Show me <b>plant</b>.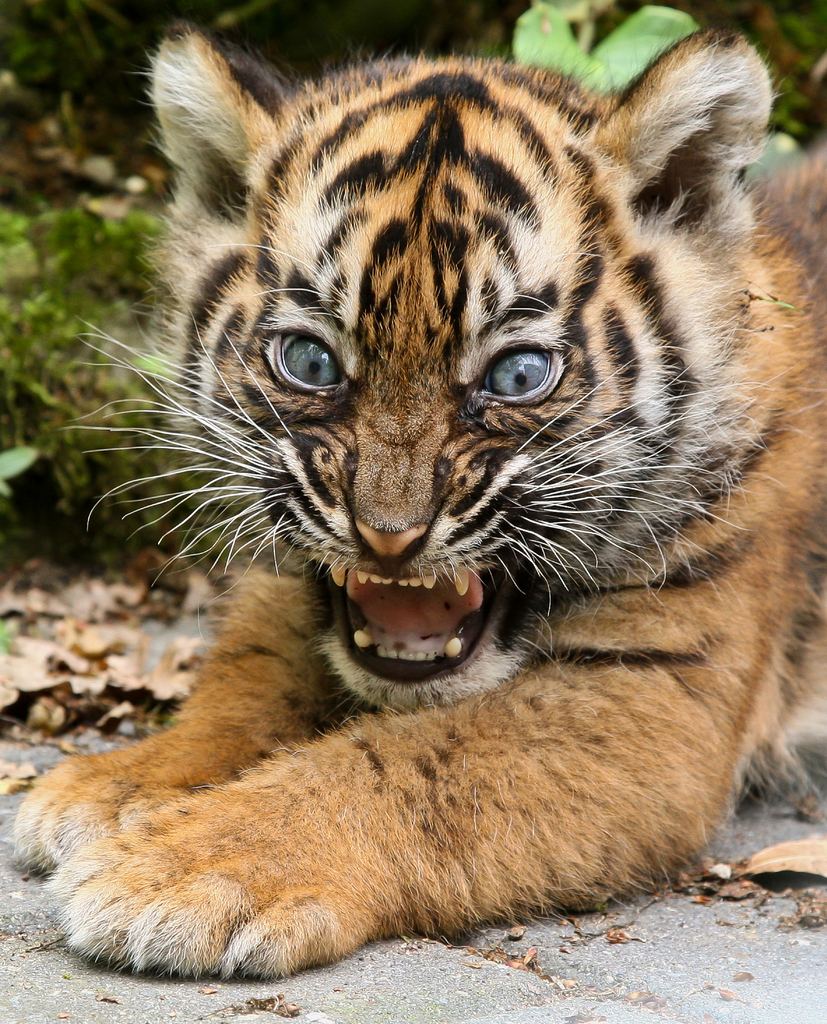
<b>plant</b> is here: [x1=501, y1=0, x2=705, y2=92].
